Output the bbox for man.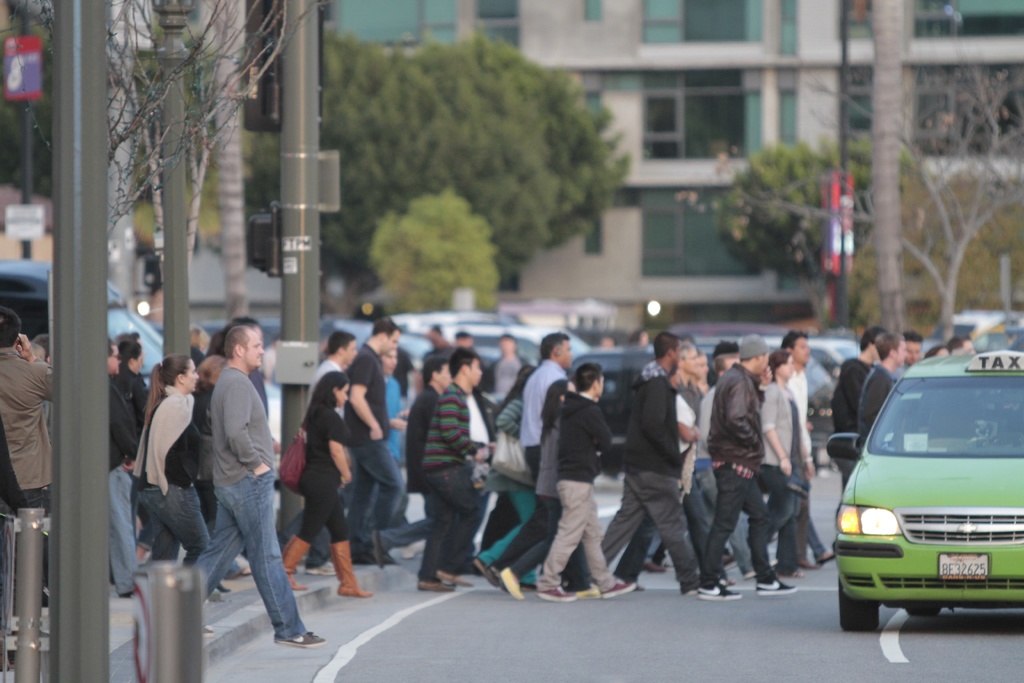
Rect(691, 325, 795, 598).
